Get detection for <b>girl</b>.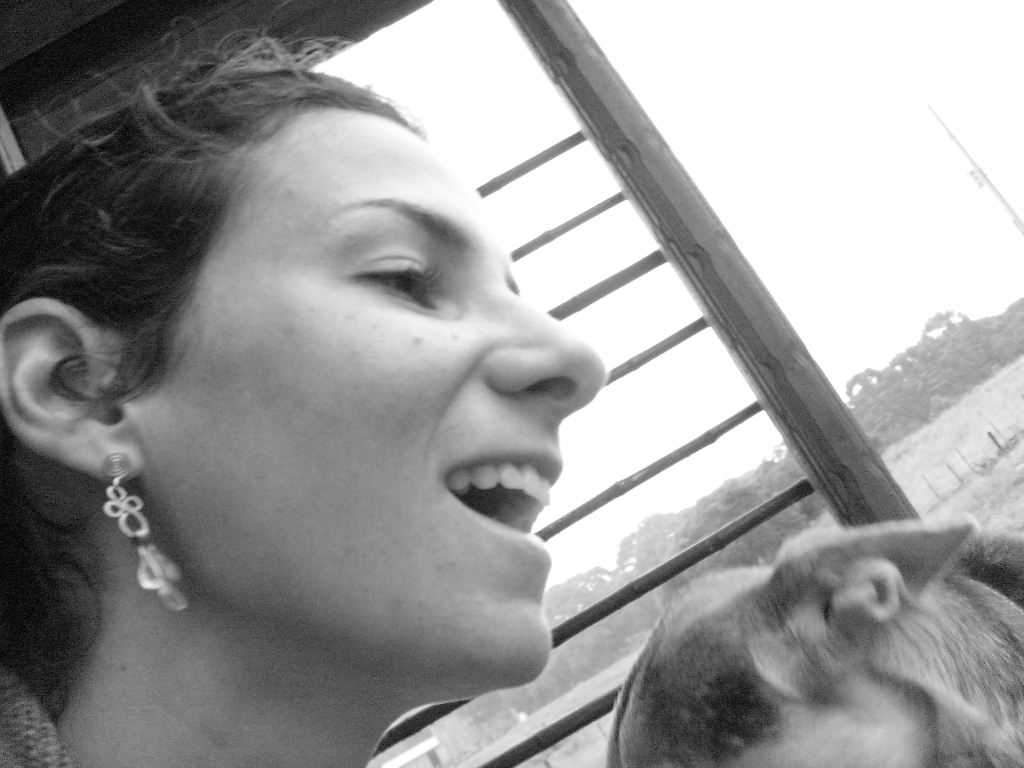
Detection: (0, 9, 605, 767).
